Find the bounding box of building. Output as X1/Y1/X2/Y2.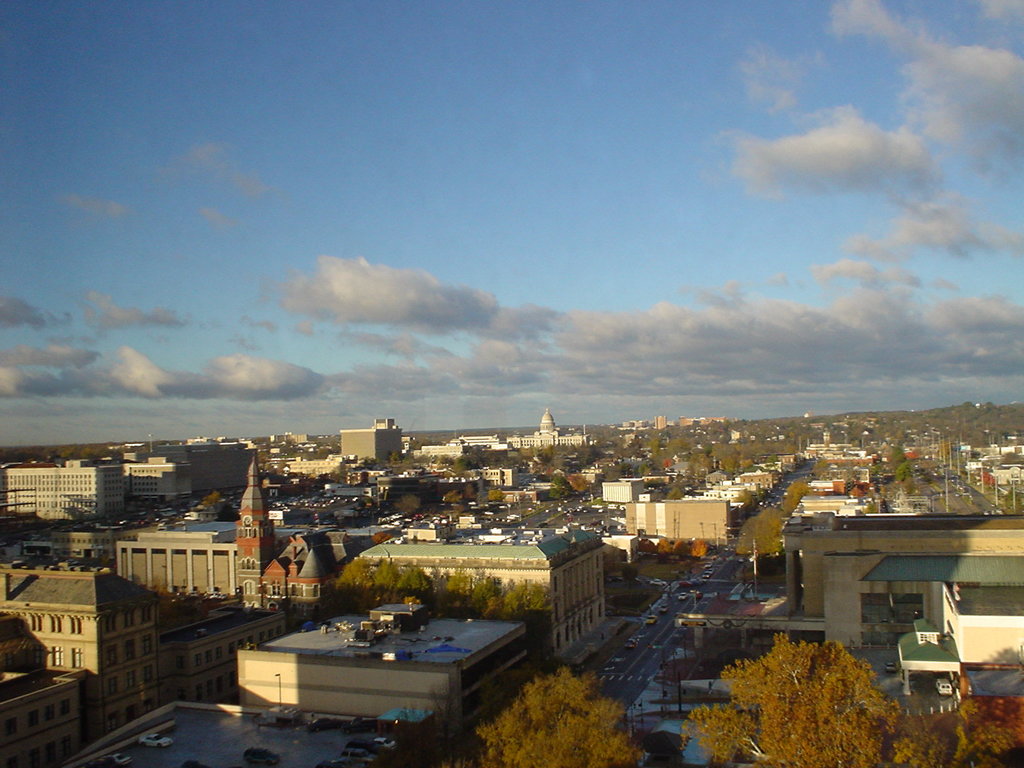
0/672/81/767.
